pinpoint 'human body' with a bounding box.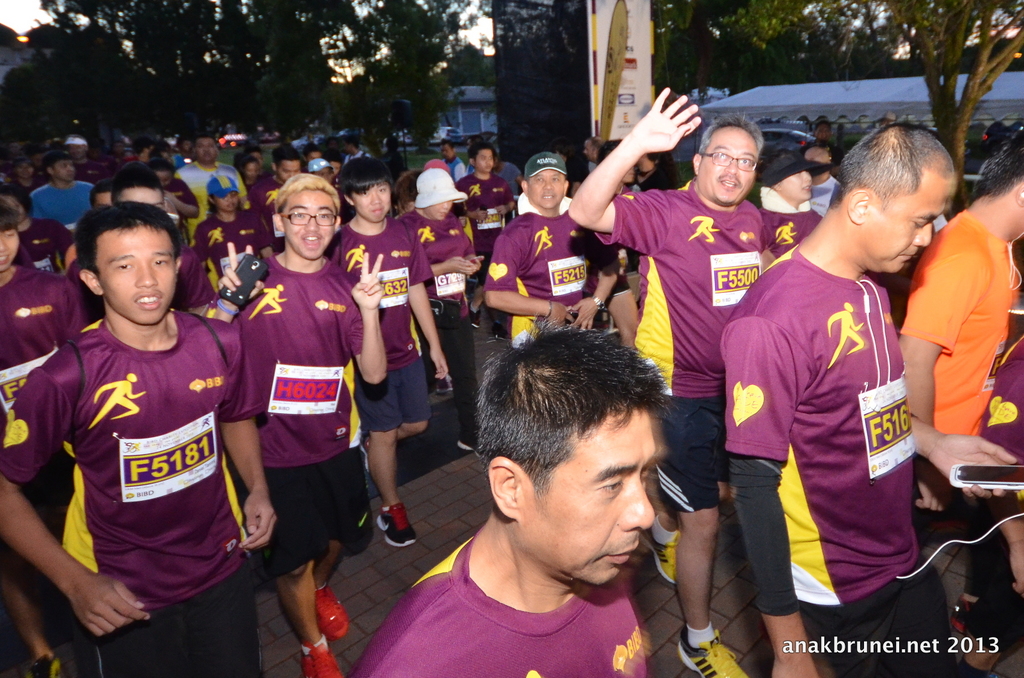
<region>397, 161, 479, 444</region>.
